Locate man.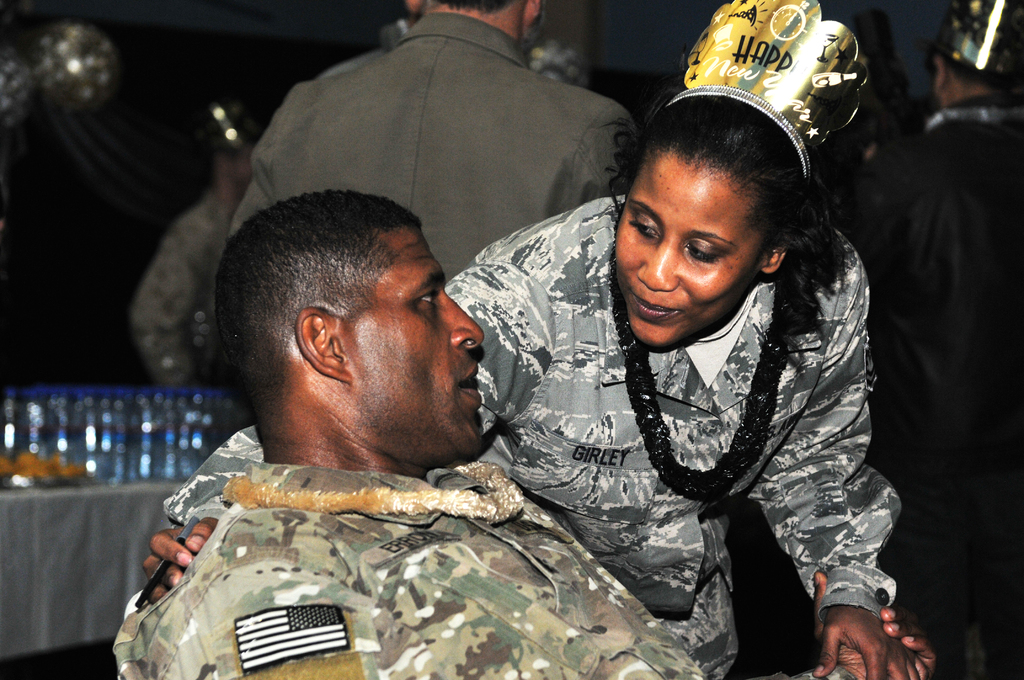
Bounding box: region(124, 124, 261, 391).
